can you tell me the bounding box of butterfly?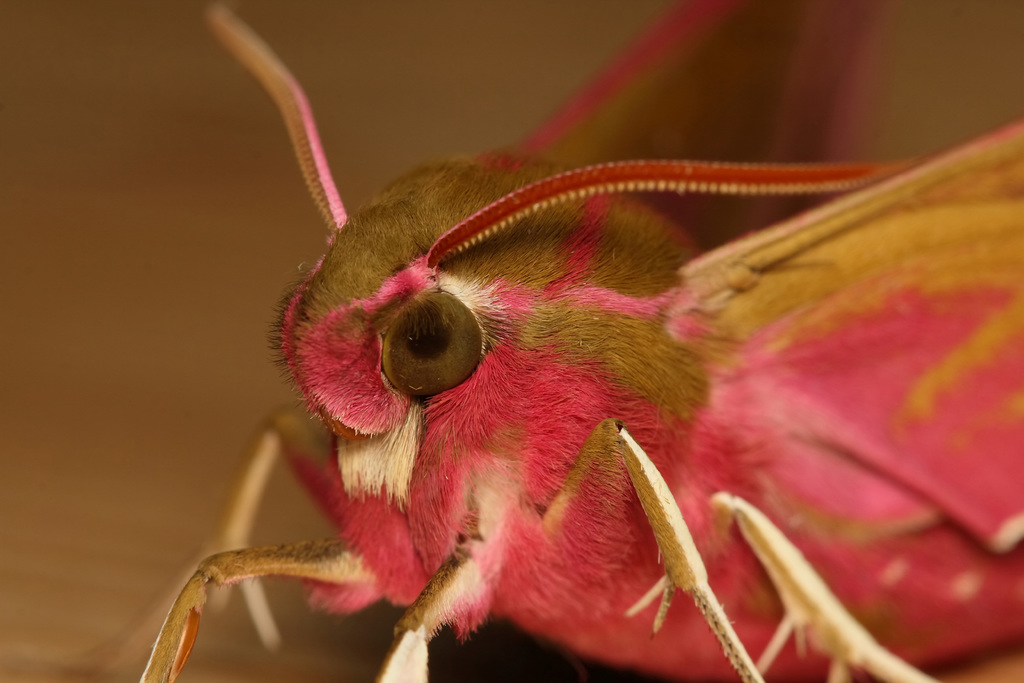
pyautogui.locateOnScreen(214, 81, 911, 682).
